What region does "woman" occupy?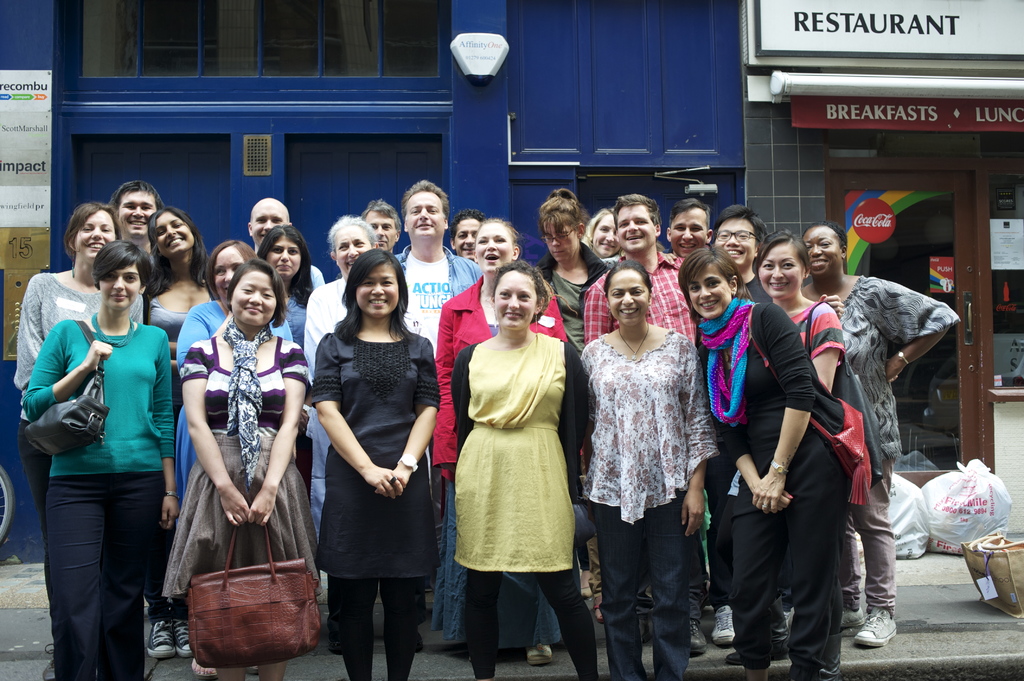
box(316, 244, 440, 680).
